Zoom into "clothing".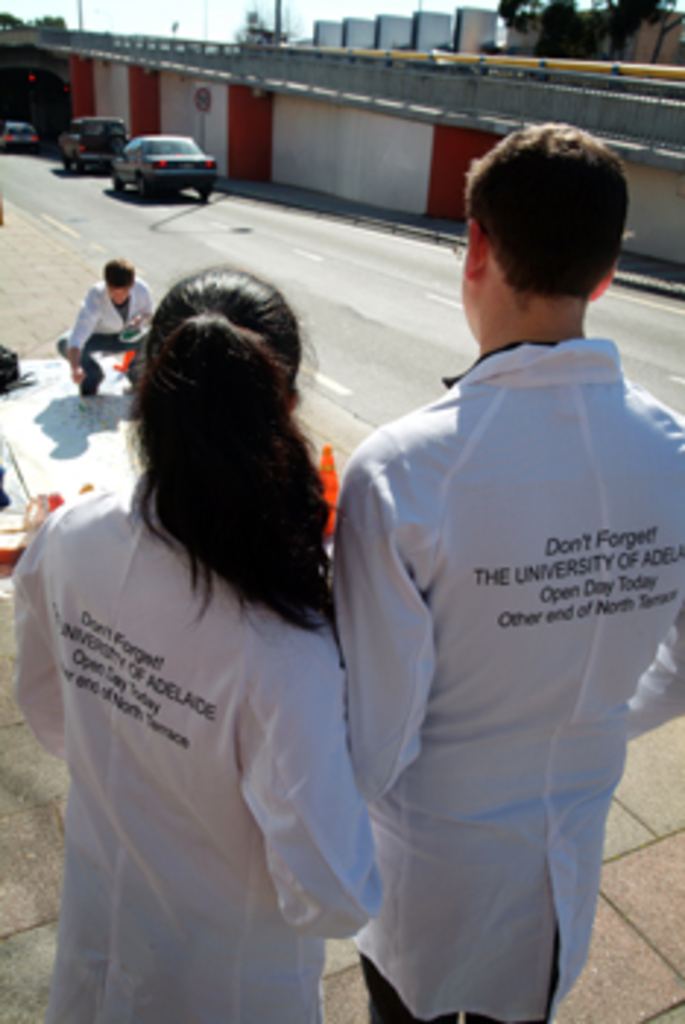
Zoom target: crop(9, 462, 351, 1012).
